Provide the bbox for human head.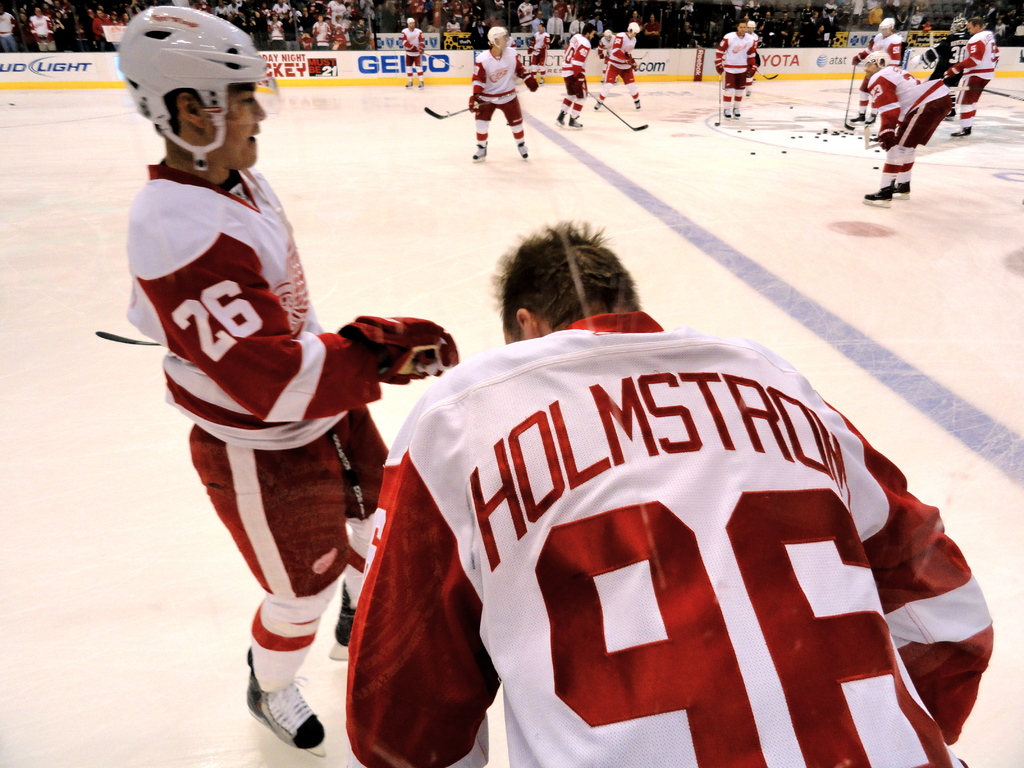
crop(812, 12, 819, 18).
